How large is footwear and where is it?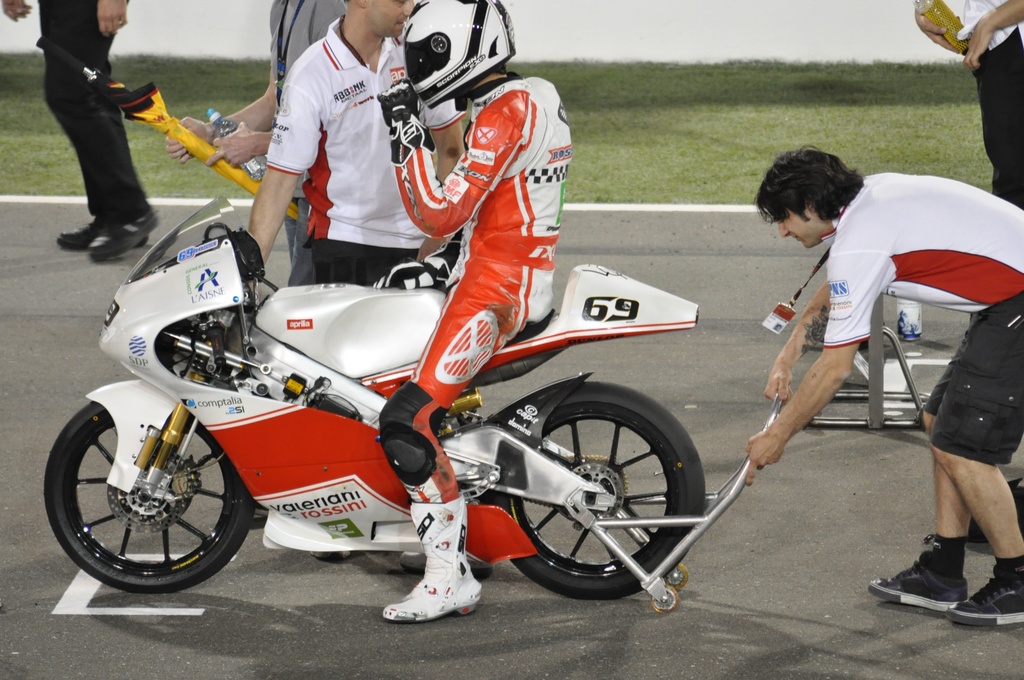
Bounding box: l=56, t=215, r=145, b=245.
